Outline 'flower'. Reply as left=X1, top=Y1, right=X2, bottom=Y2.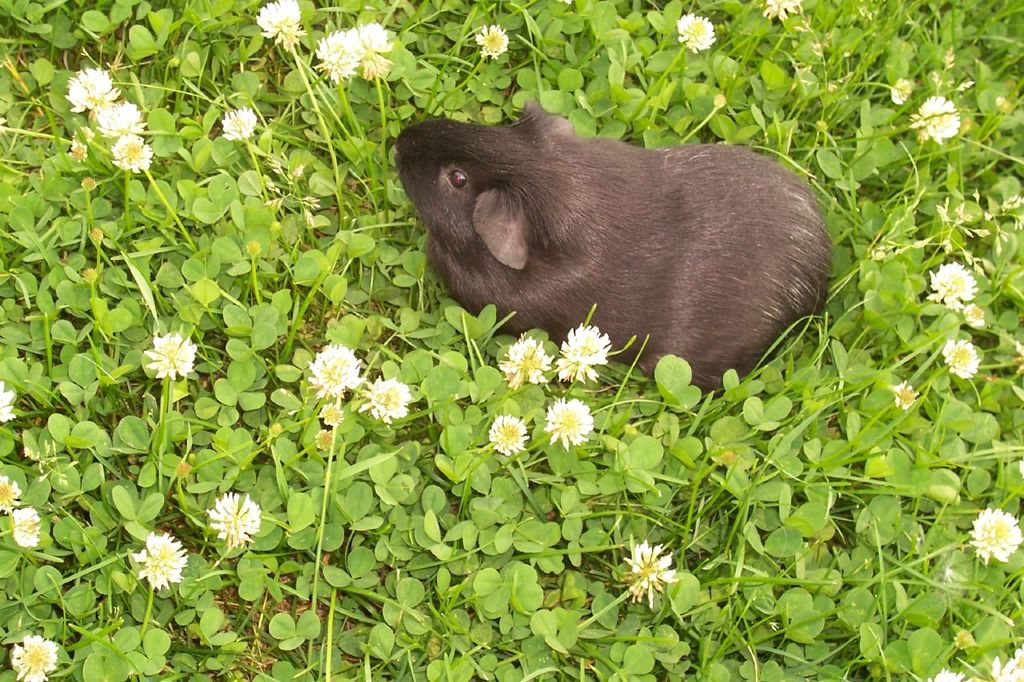
left=942, top=341, right=978, bottom=377.
